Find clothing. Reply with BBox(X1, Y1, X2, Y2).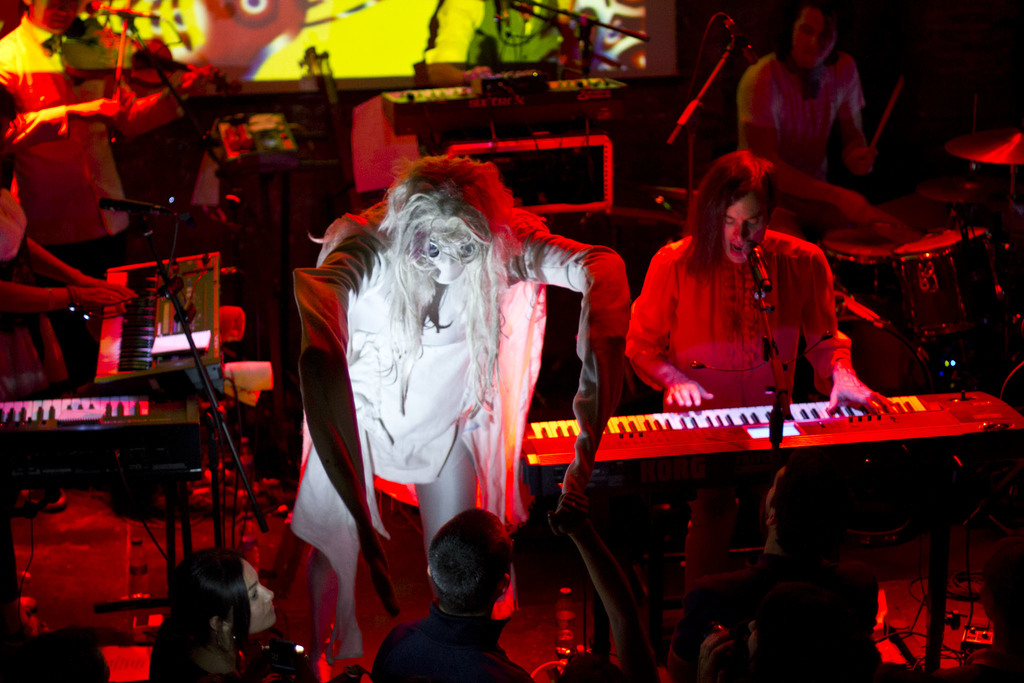
BBox(290, 193, 630, 660).
